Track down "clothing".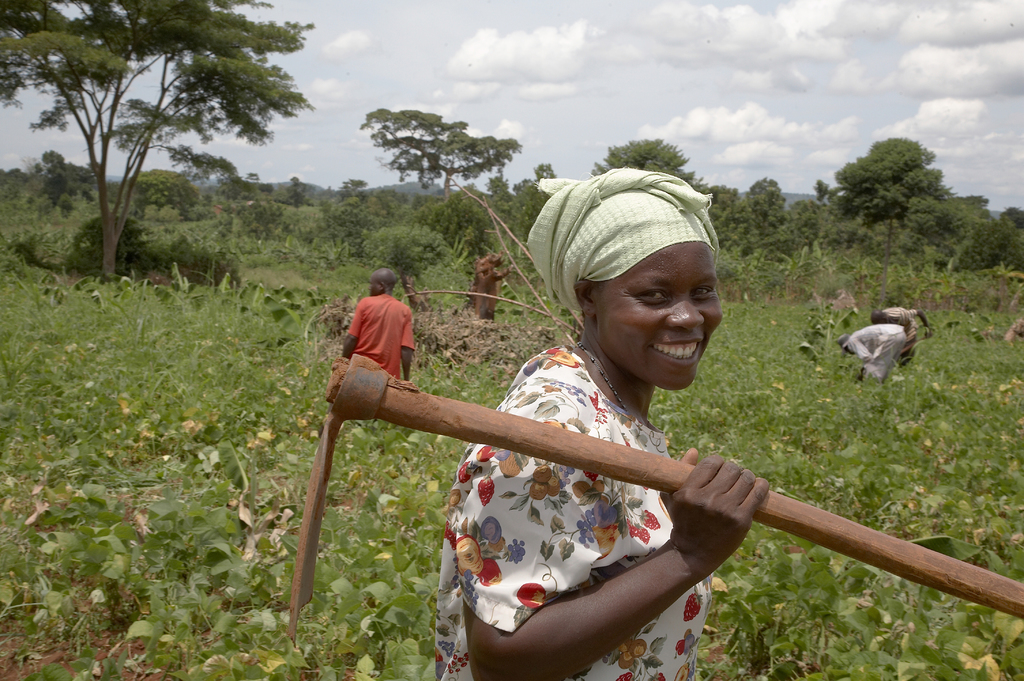
Tracked to rect(870, 307, 910, 369).
